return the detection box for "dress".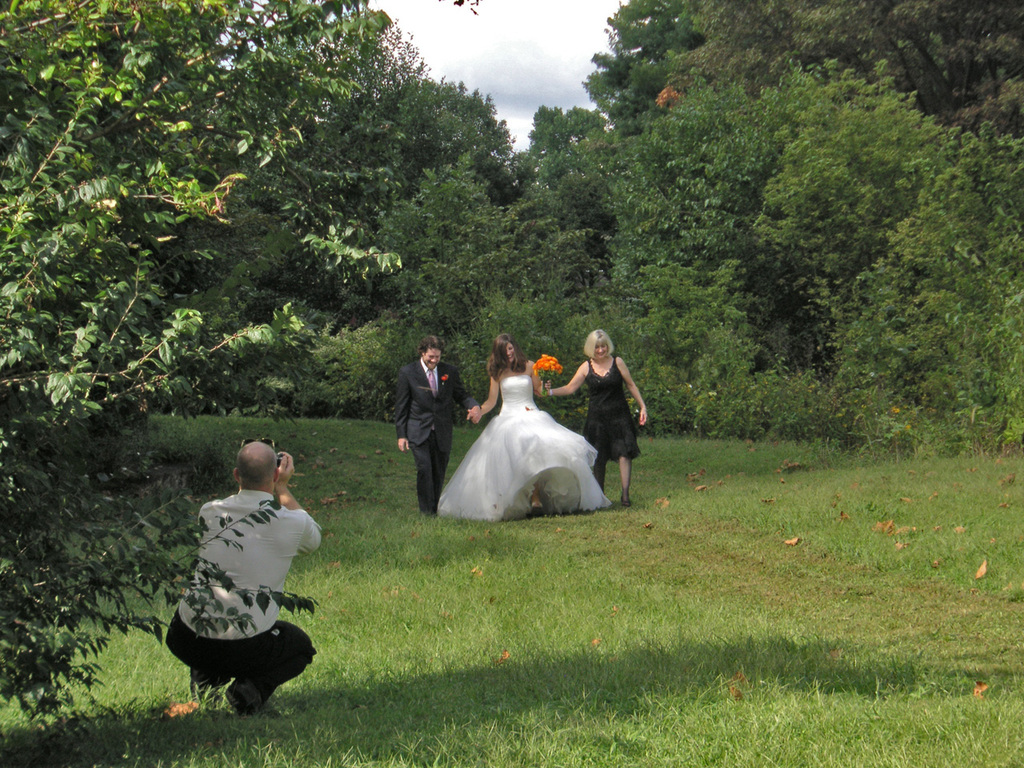
<region>585, 354, 645, 466</region>.
